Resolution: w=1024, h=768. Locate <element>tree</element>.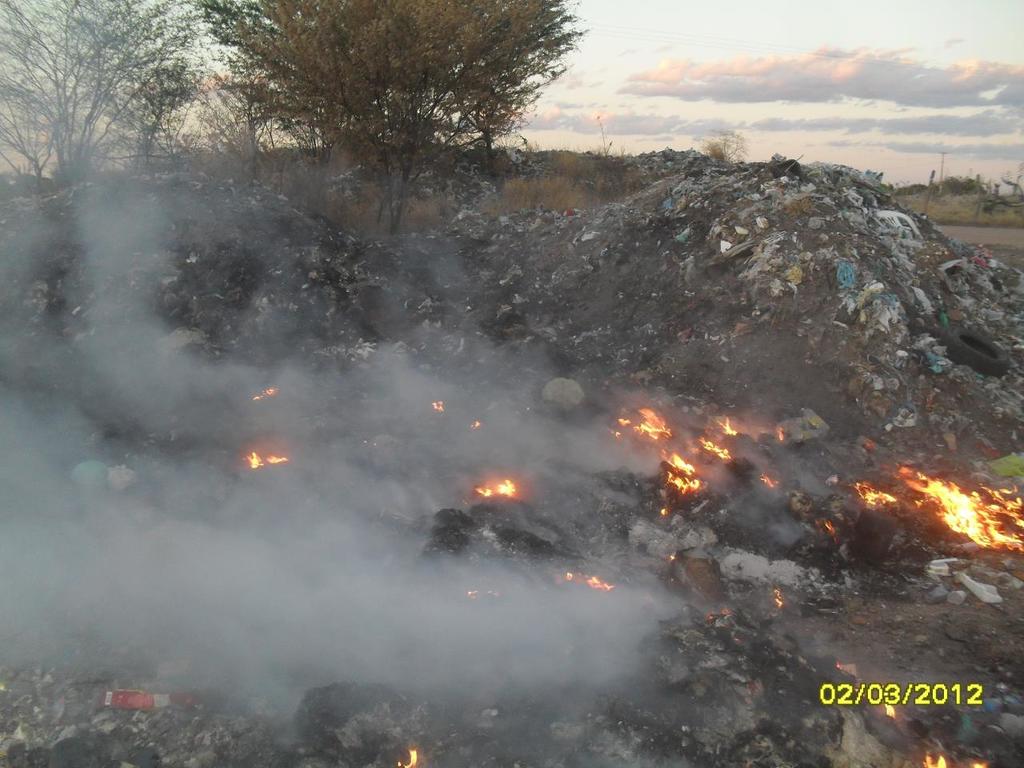
[602, 136, 617, 162].
